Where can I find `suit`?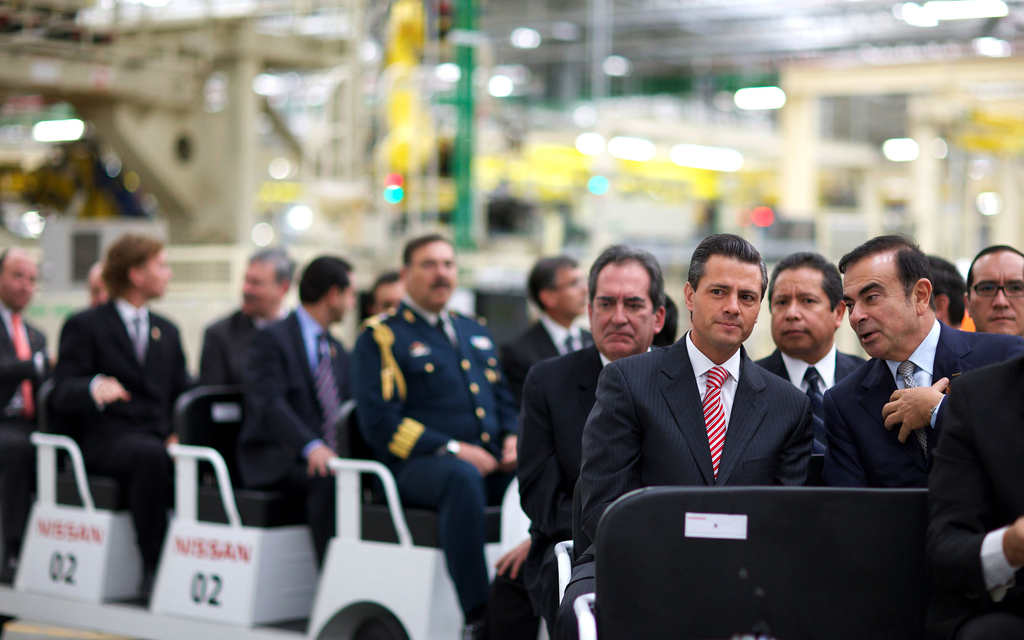
You can find it at Rect(230, 303, 353, 572).
